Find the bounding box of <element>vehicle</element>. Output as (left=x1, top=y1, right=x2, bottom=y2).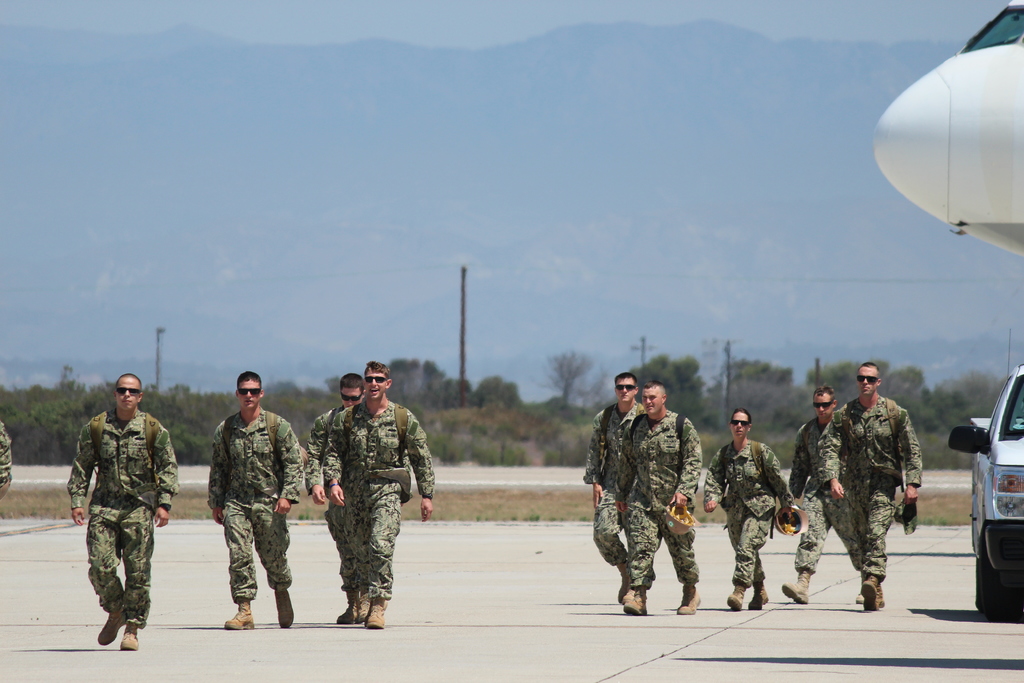
(left=948, top=358, right=1023, bottom=620).
